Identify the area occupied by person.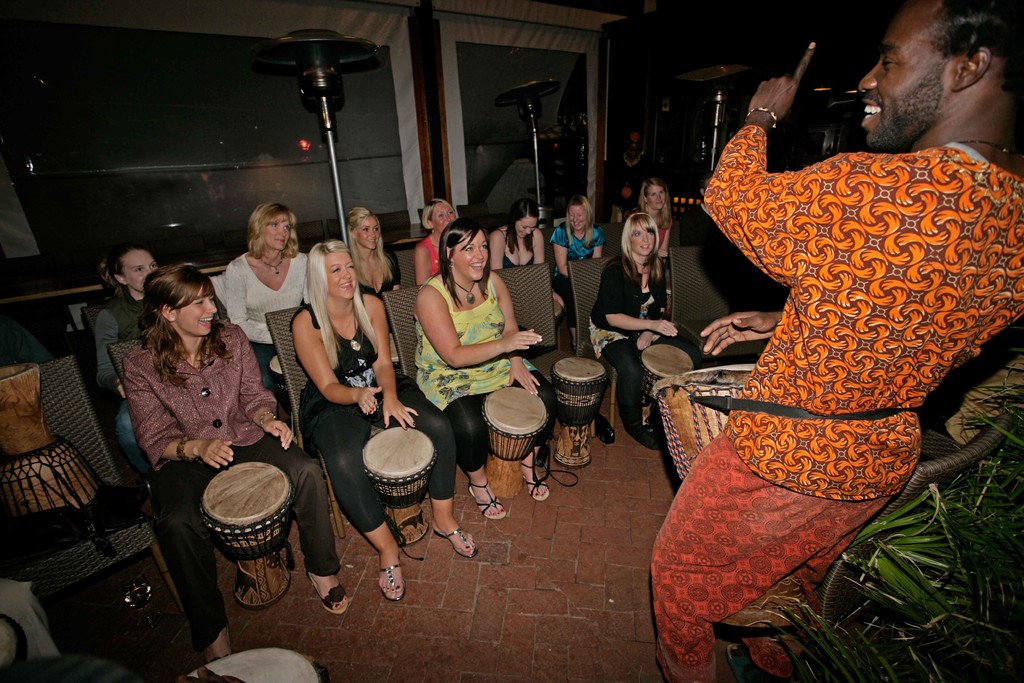
Area: 587 210 692 457.
